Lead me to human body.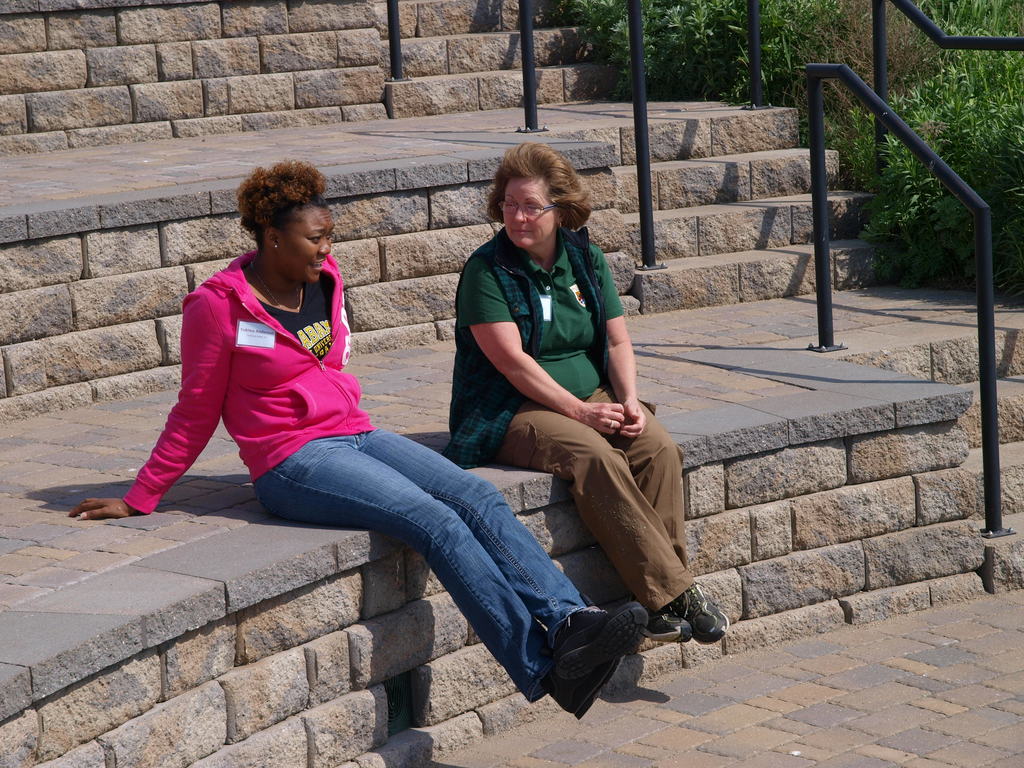
Lead to box(112, 159, 645, 728).
